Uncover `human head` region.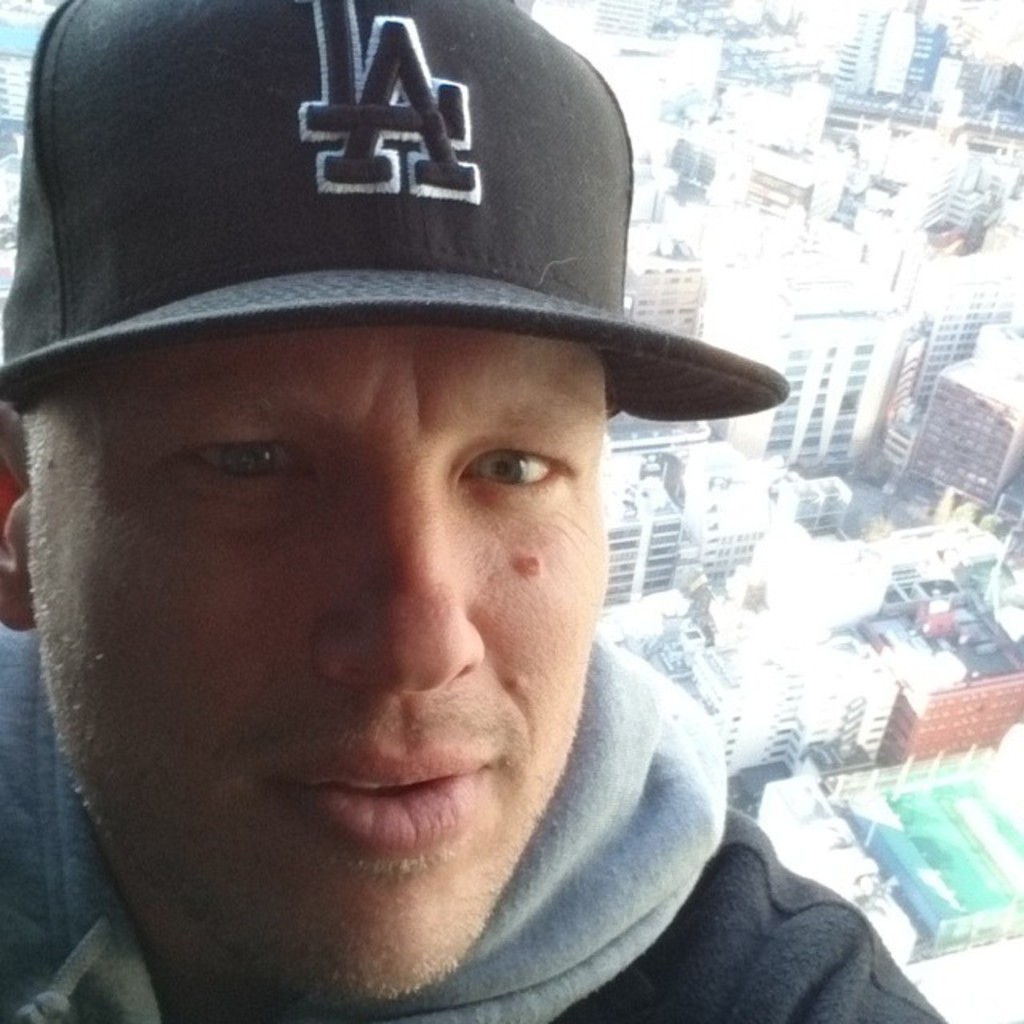
Uncovered: {"x1": 0, "y1": 3, "x2": 781, "y2": 960}.
